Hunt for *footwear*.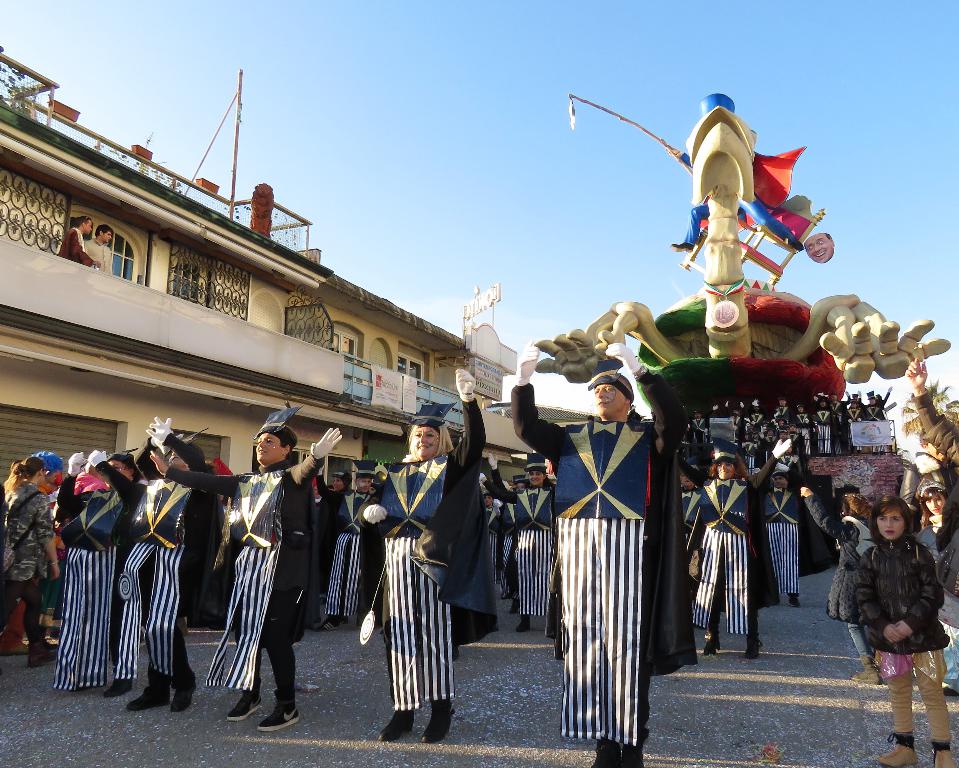
Hunted down at [848, 653, 879, 686].
